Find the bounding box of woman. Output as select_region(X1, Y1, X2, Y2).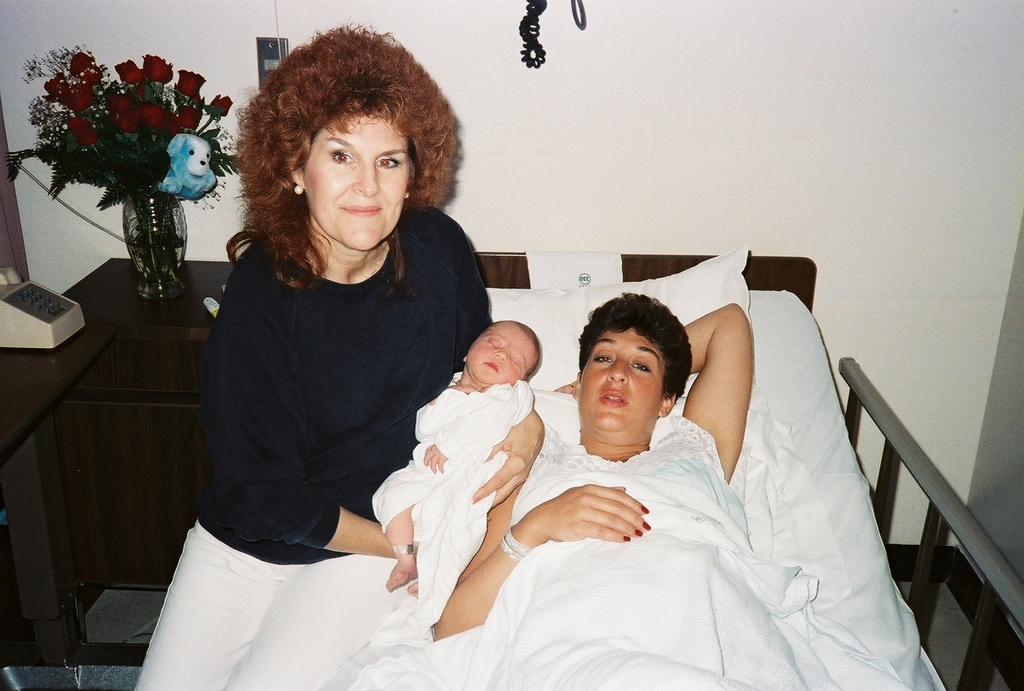
select_region(428, 286, 755, 690).
